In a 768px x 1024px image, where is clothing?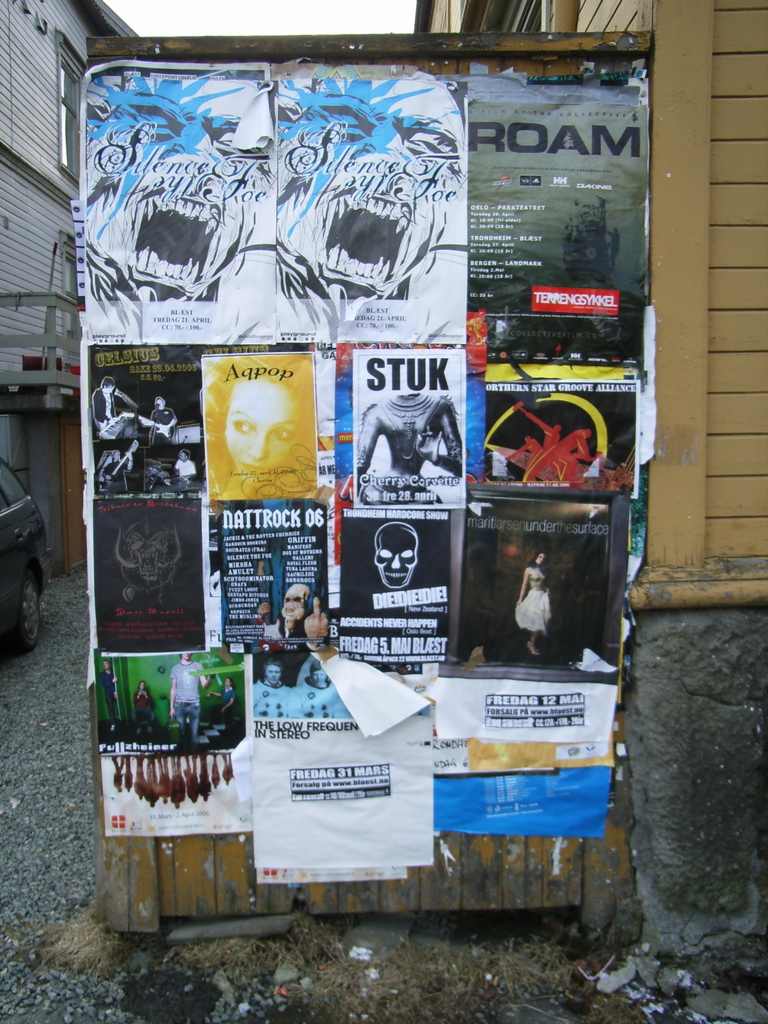
x1=100 y1=671 x2=116 y2=723.
